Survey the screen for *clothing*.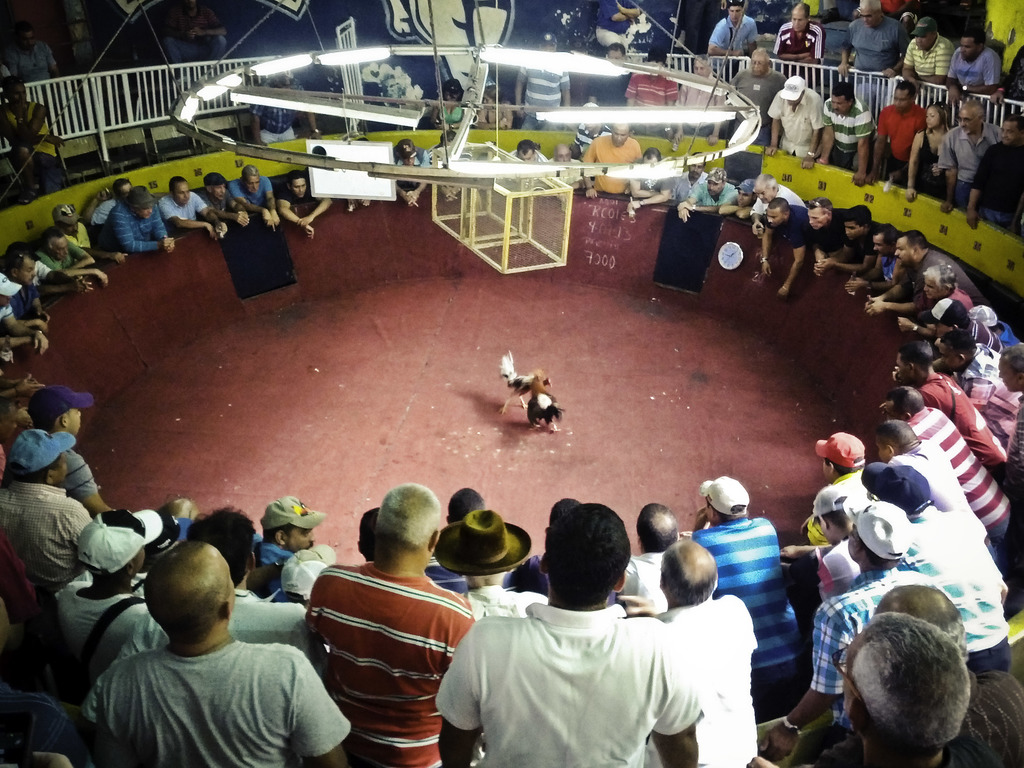
Survey found: <bbox>435, 601, 701, 767</bbox>.
